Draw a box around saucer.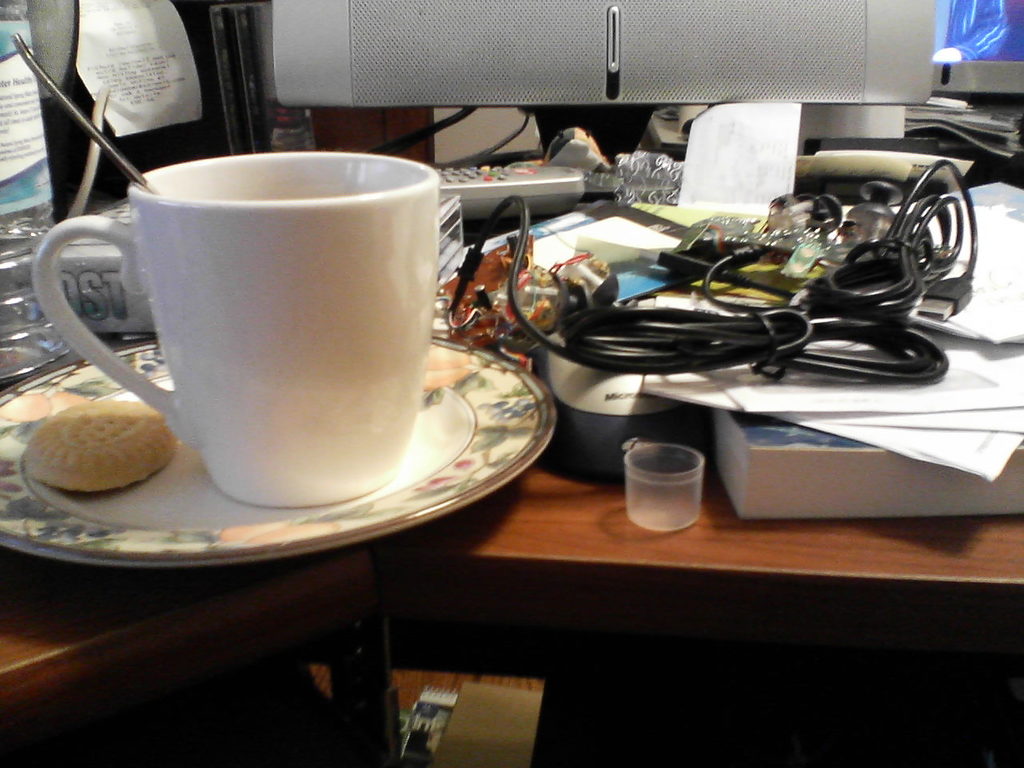
(left=0, top=332, right=558, bottom=566).
